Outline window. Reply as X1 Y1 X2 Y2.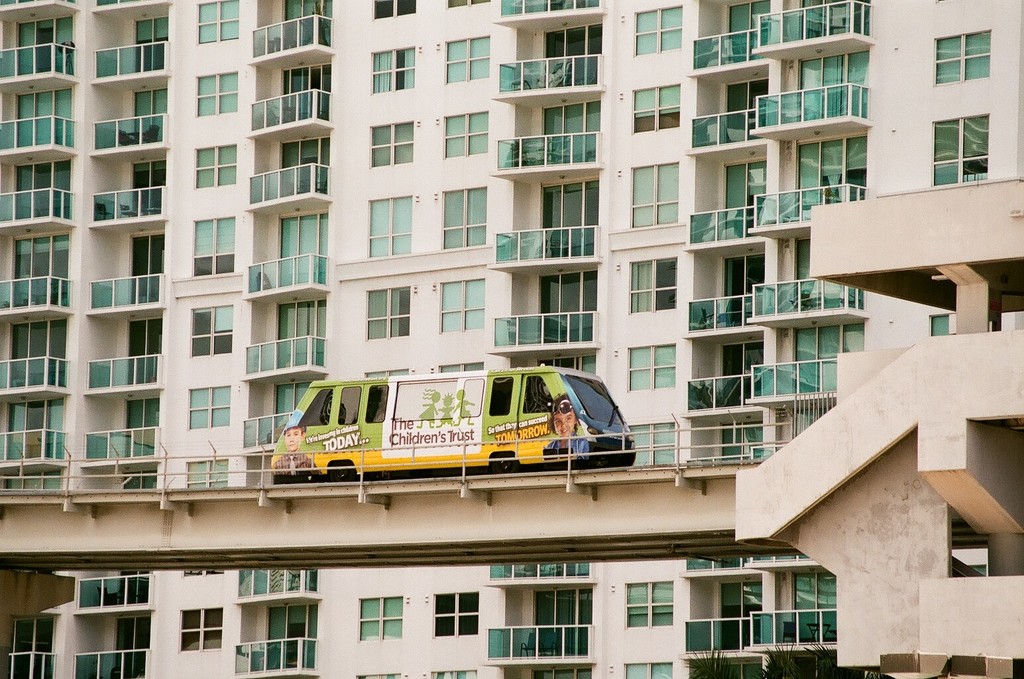
632 162 678 224.
